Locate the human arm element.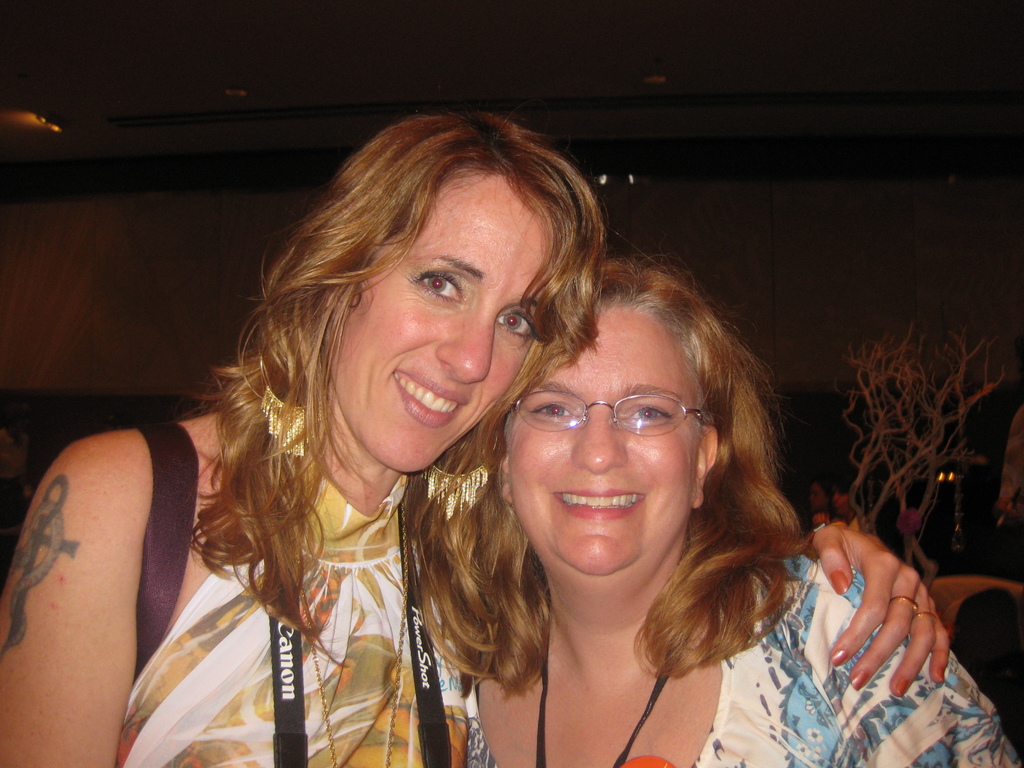
Element bbox: 814 566 1023 767.
